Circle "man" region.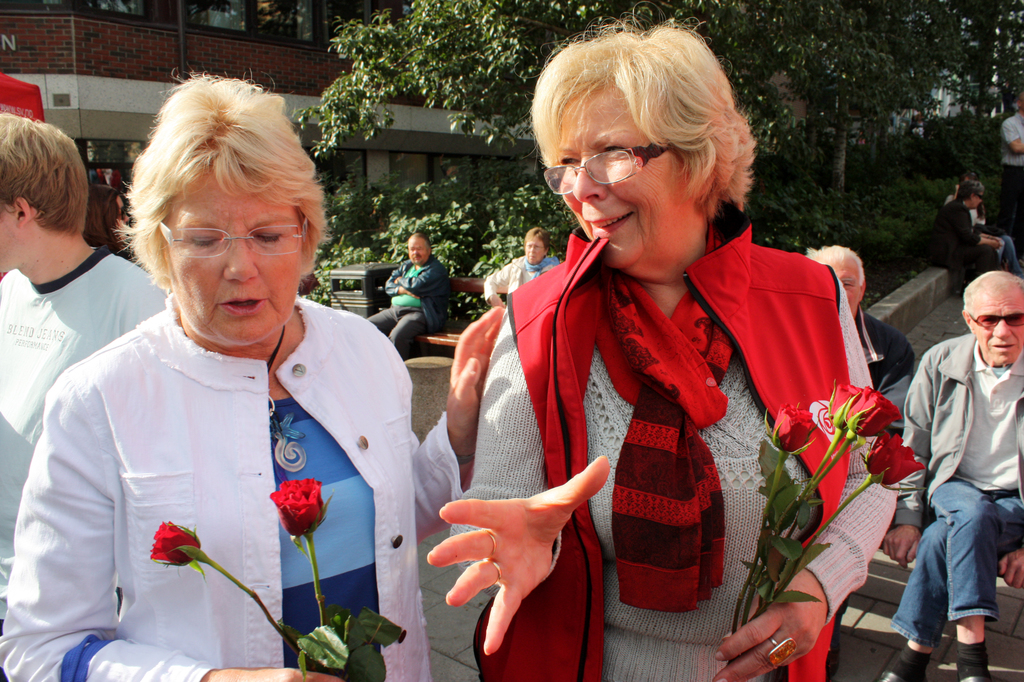
Region: rect(927, 182, 1001, 288).
